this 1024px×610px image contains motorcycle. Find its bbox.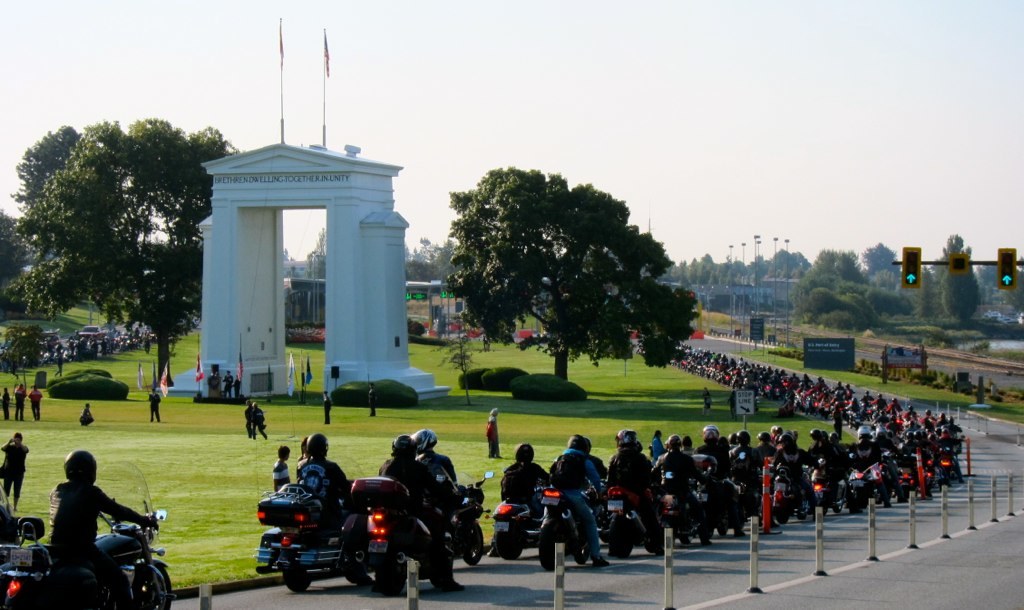
region(599, 474, 678, 552).
